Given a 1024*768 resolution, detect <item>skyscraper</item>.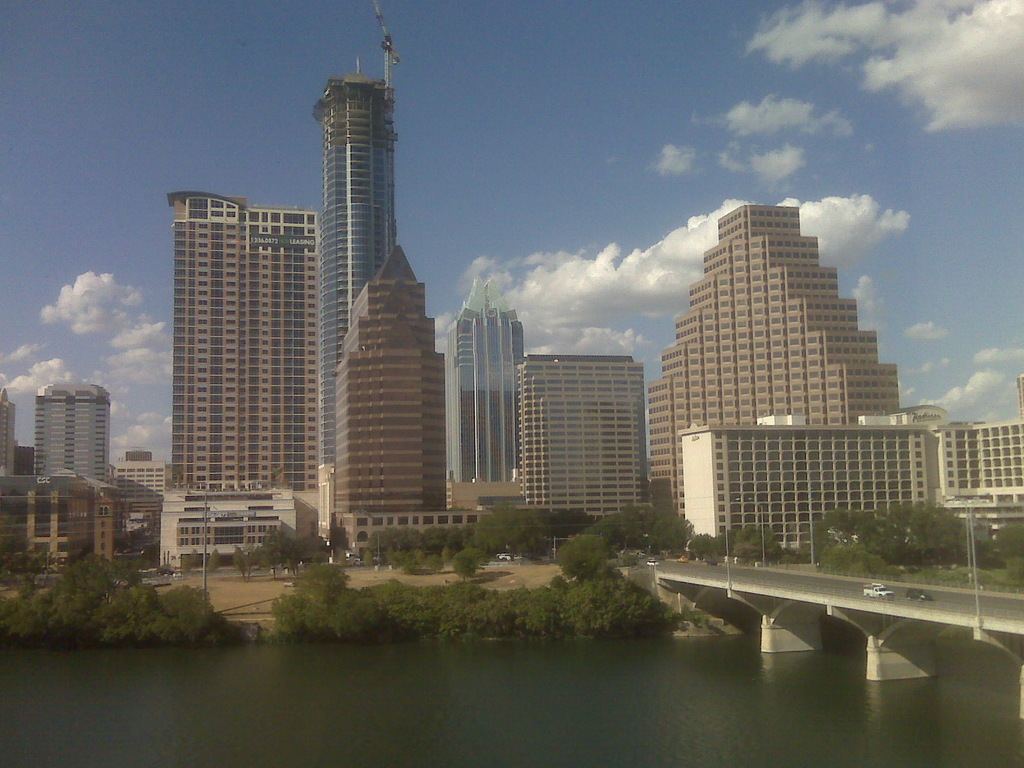
region(444, 269, 531, 509).
